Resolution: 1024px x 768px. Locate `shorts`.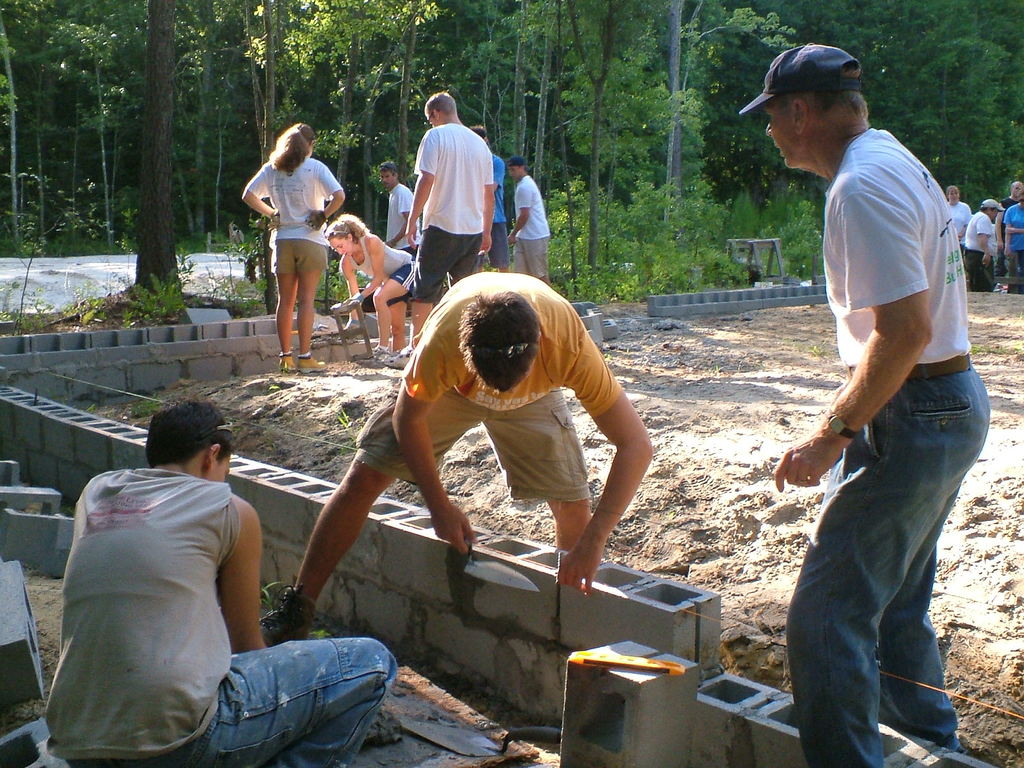
387 263 415 307.
